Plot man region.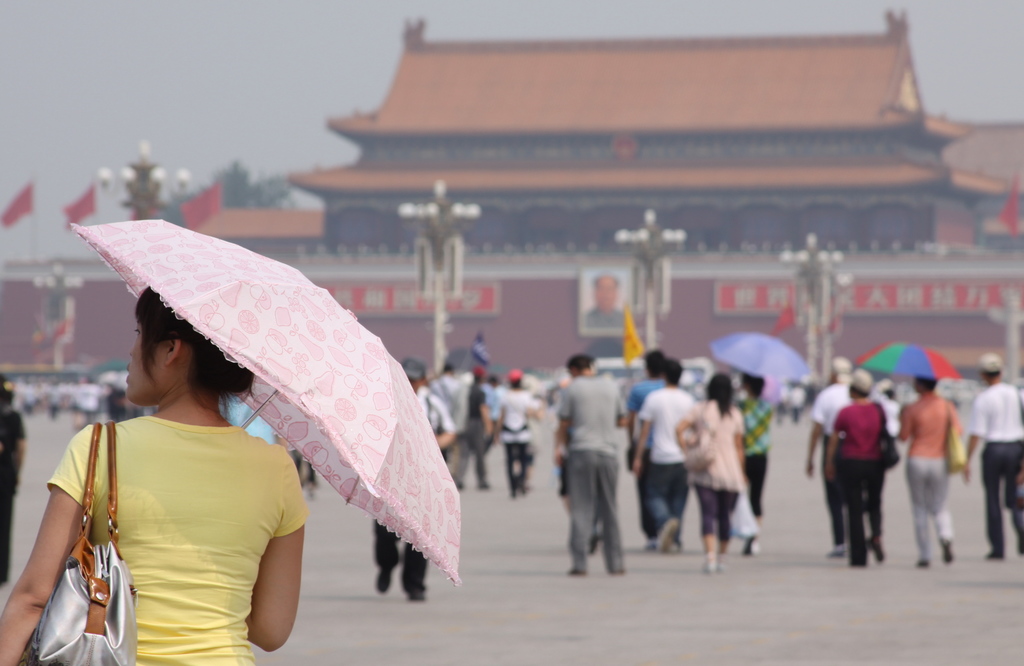
Plotted at (x1=636, y1=359, x2=705, y2=553).
